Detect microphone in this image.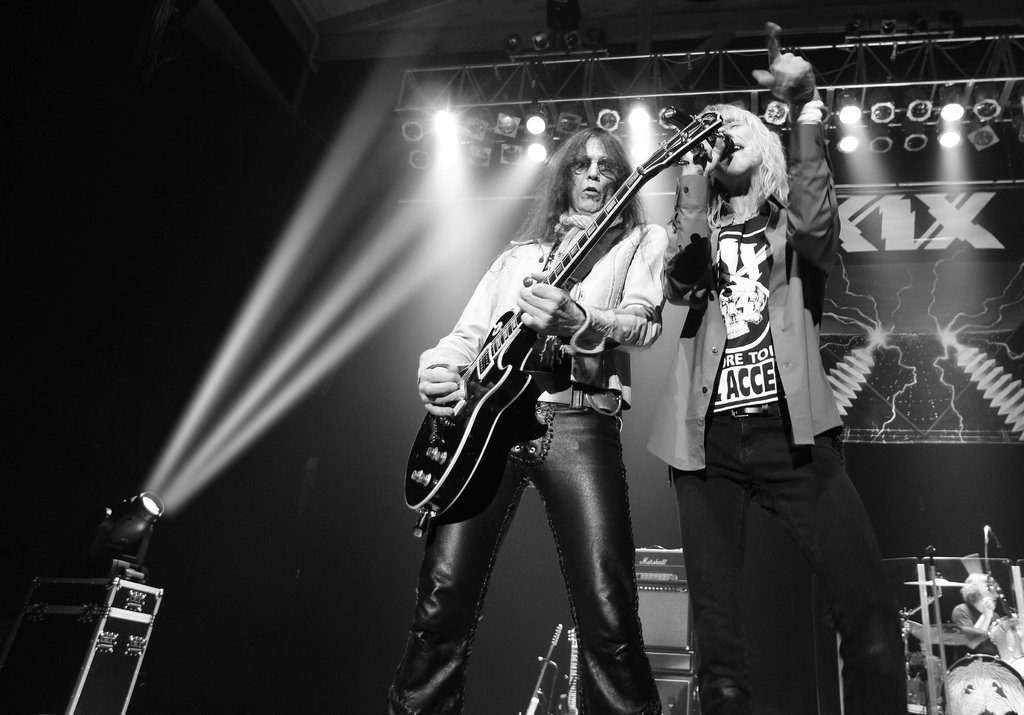
Detection: {"x1": 663, "y1": 104, "x2": 735, "y2": 160}.
